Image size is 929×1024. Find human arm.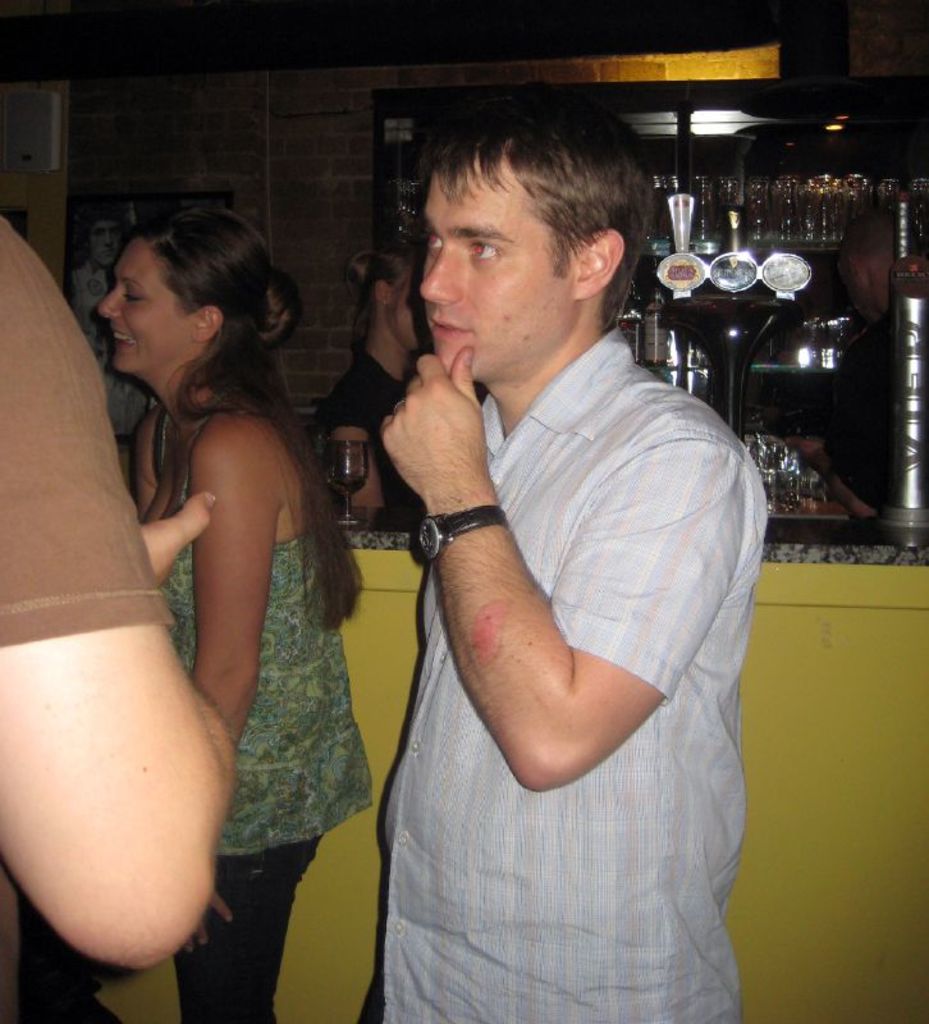
{"x1": 317, "y1": 379, "x2": 389, "y2": 518}.
